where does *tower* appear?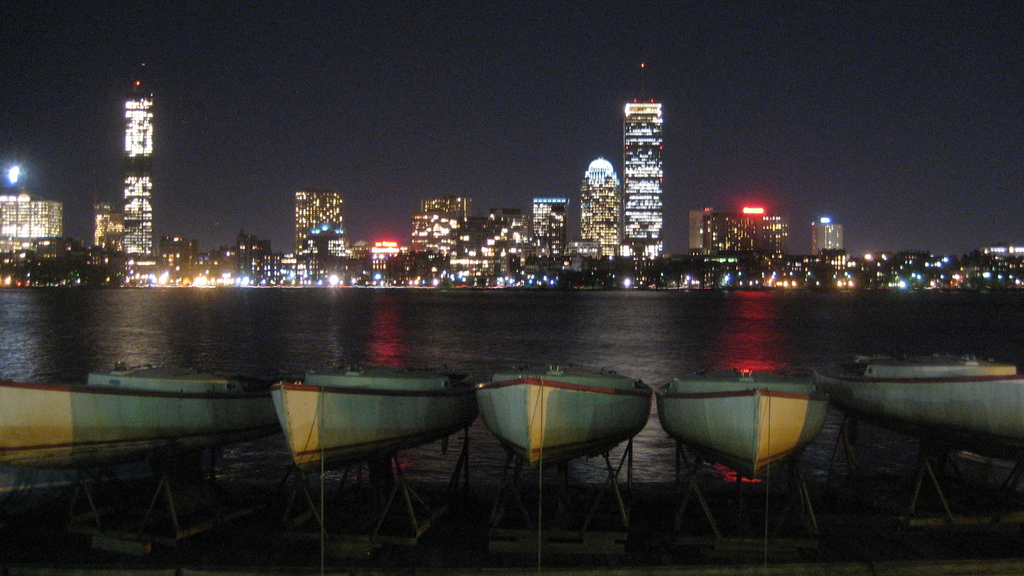
Appears at crop(221, 237, 264, 288).
